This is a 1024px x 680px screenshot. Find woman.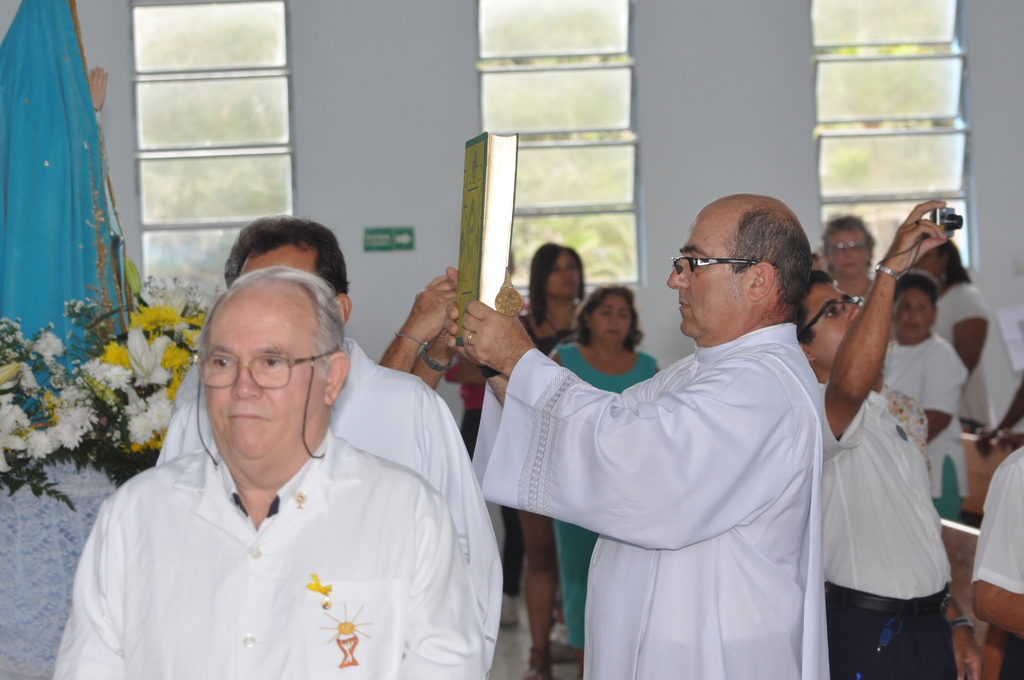
Bounding box: Rect(911, 240, 996, 435).
